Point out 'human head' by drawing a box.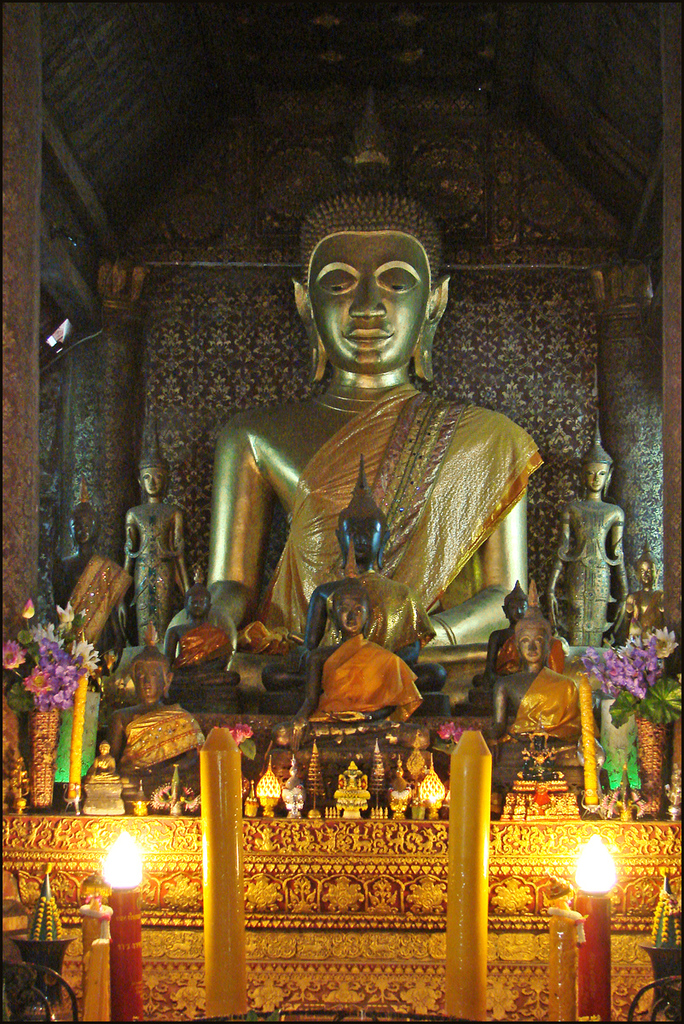
rect(125, 653, 169, 701).
